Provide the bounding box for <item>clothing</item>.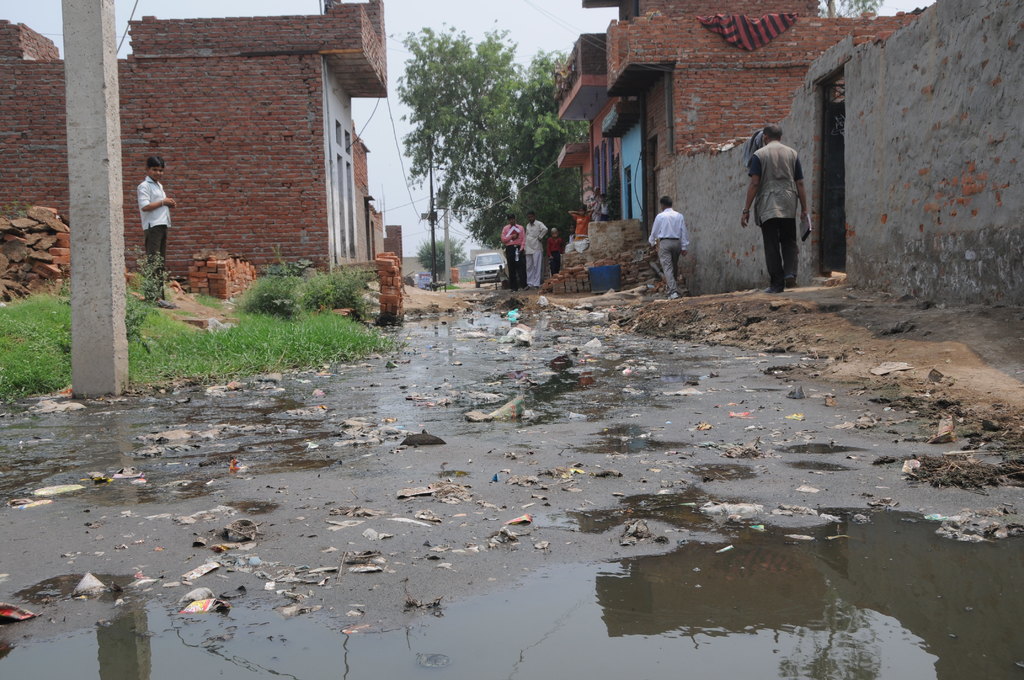
(x1=546, y1=239, x2=563, y2=273).
